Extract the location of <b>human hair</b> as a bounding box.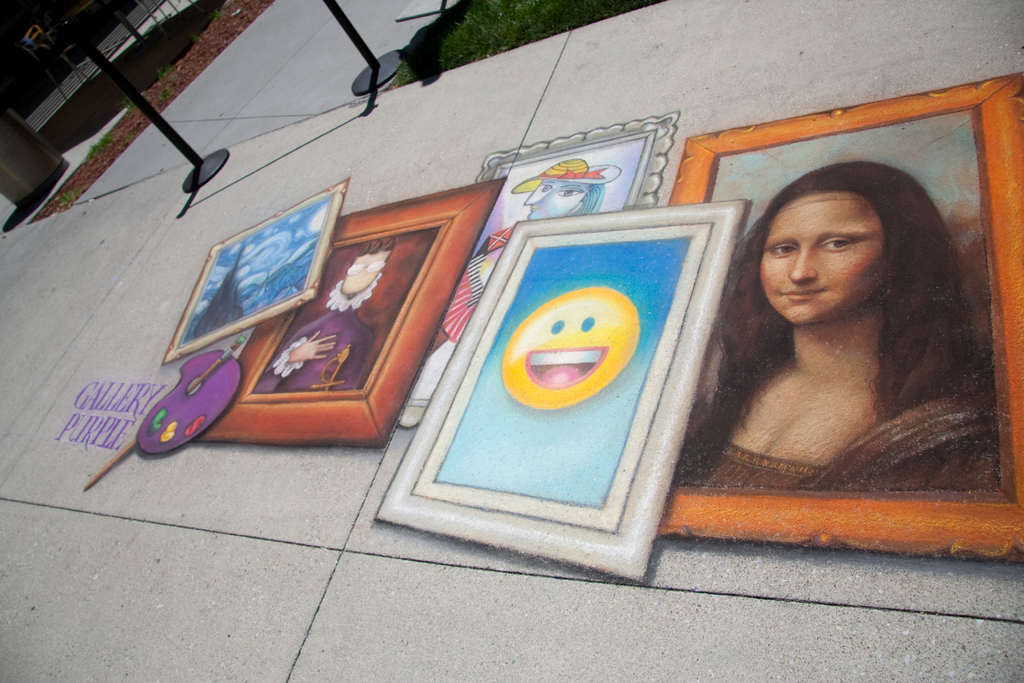
left=349, top=235, right=397, bottom=266.
